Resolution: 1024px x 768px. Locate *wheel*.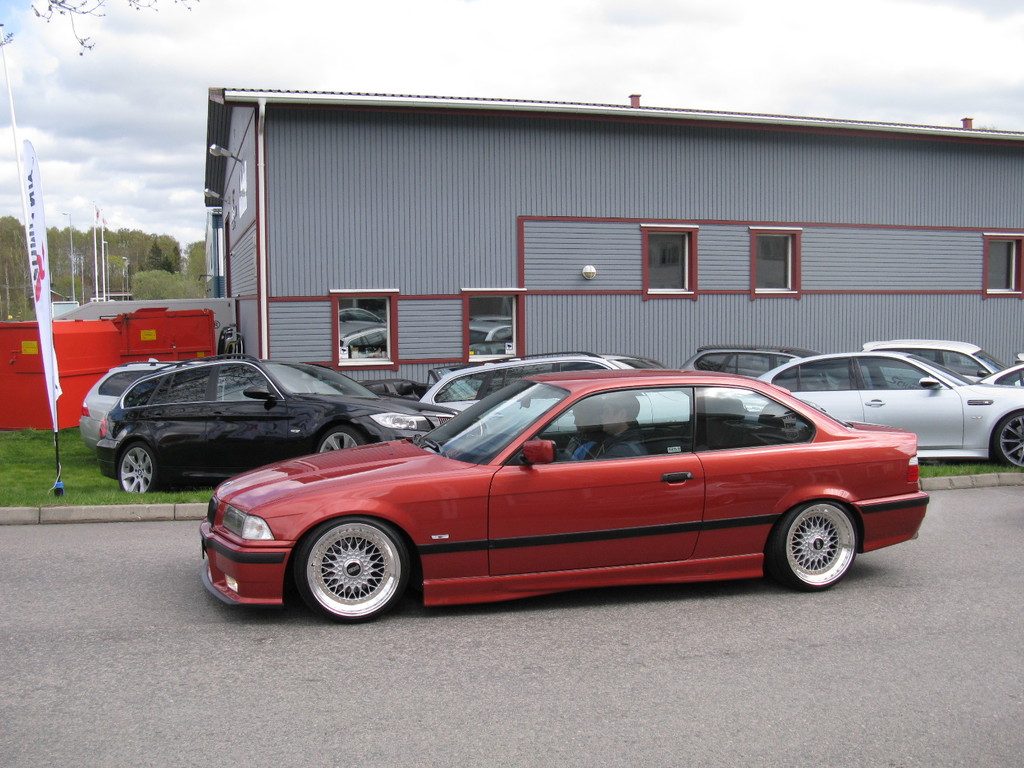
x1=118 y1=442 x2=165 y2=491.
